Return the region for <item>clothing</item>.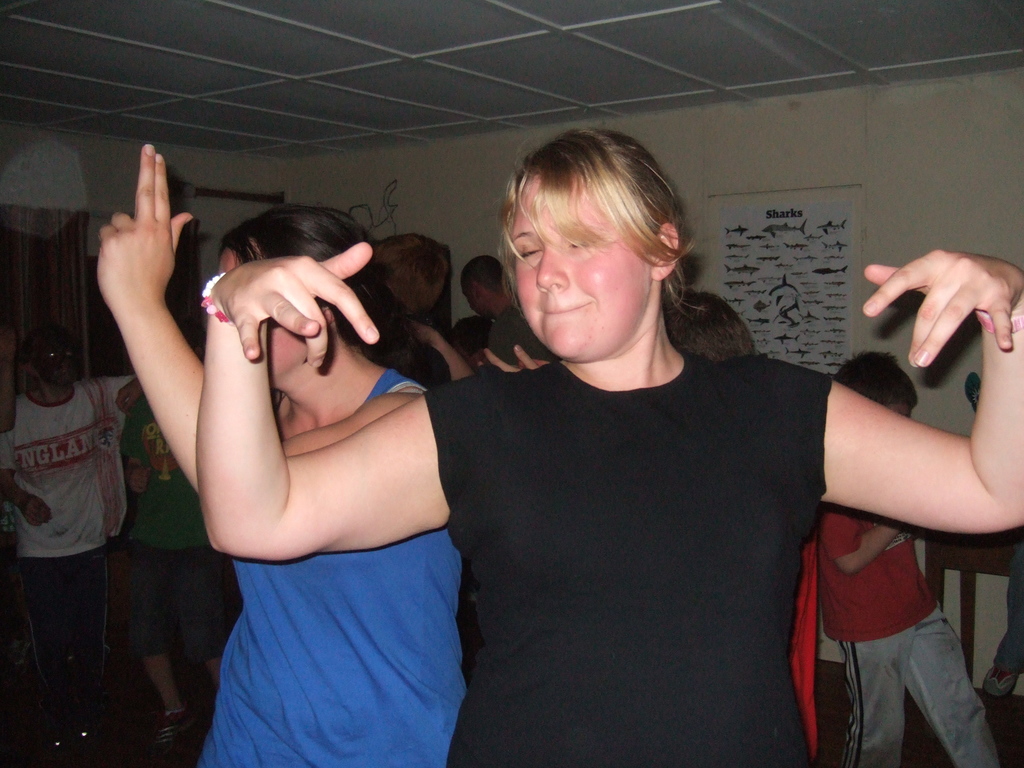
crop(813, 487, 1019, 767).
